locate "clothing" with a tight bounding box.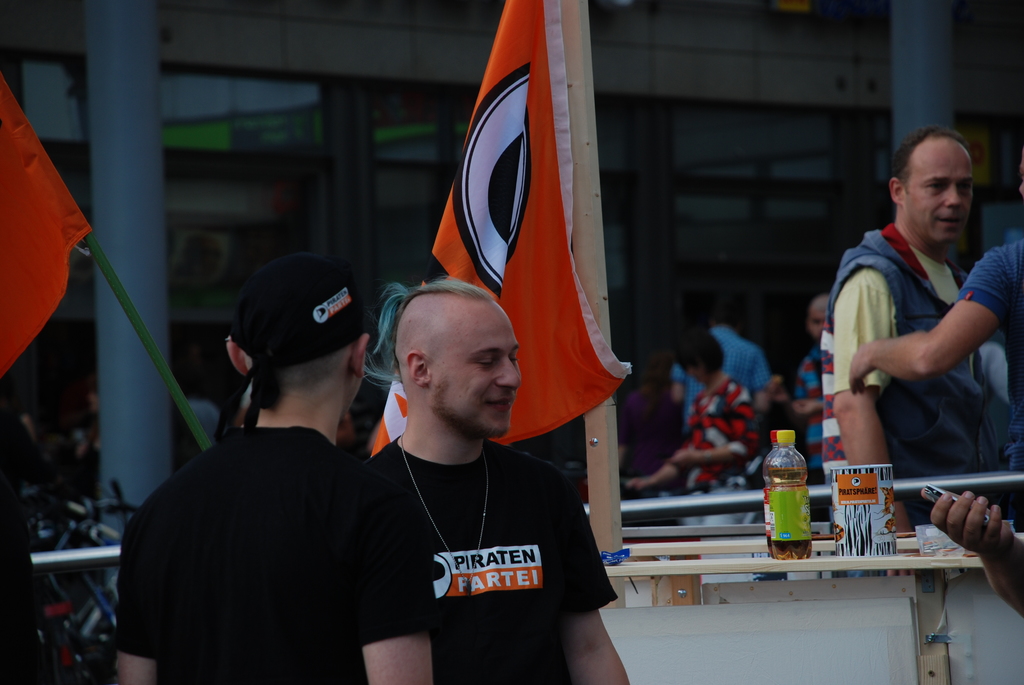
x1=826, y1=221, x2=1023, y2=538.
